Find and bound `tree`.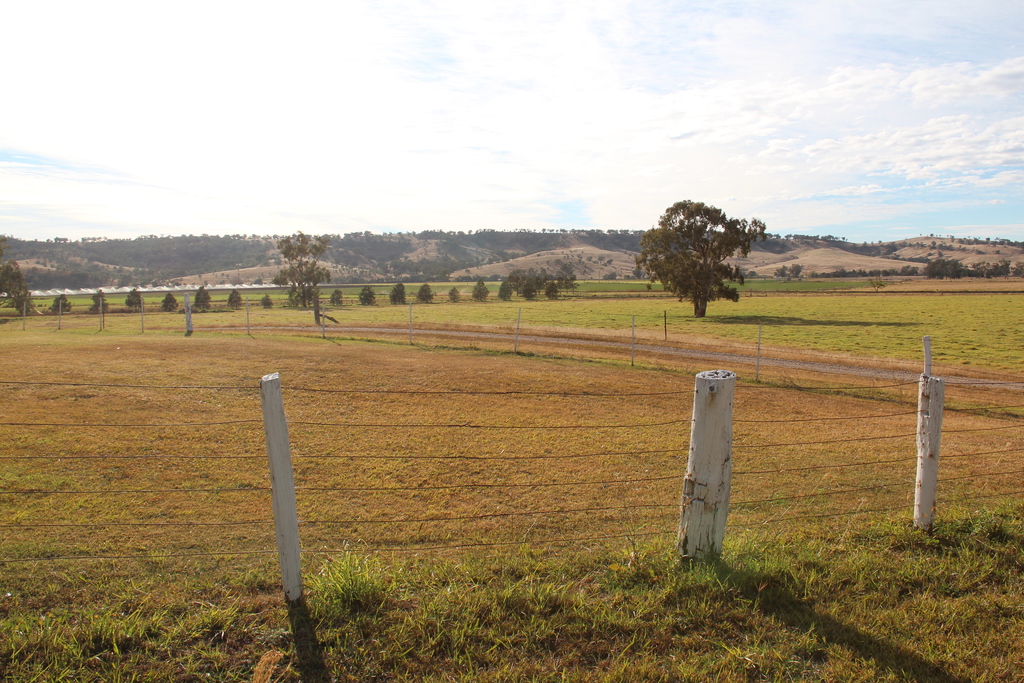
Bound: (x1=268, y1=230, x2=334, y2=308).
